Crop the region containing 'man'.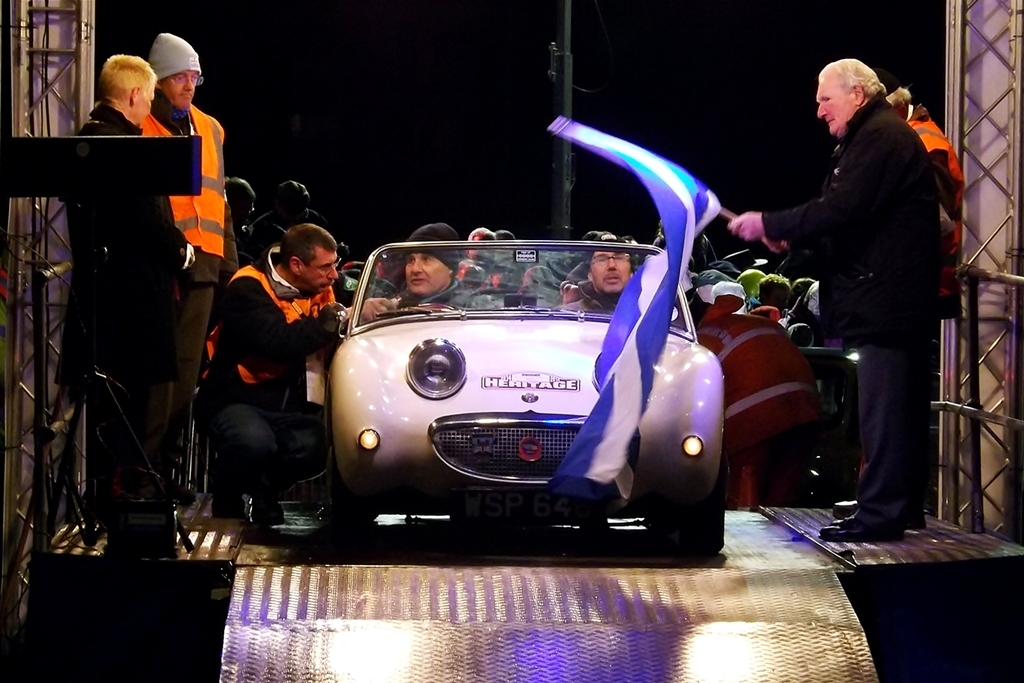
Crop region: l=138, t=30, r=241, b=507.
